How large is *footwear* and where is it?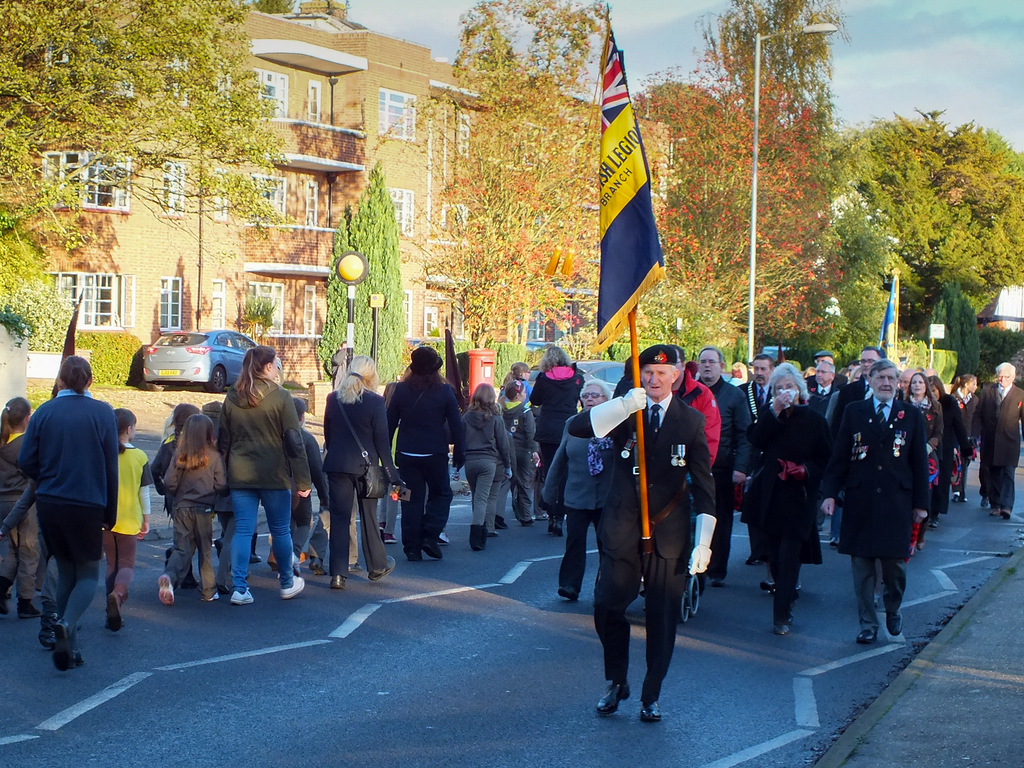
Bounding box: rect(793, 580, 803, 593).
